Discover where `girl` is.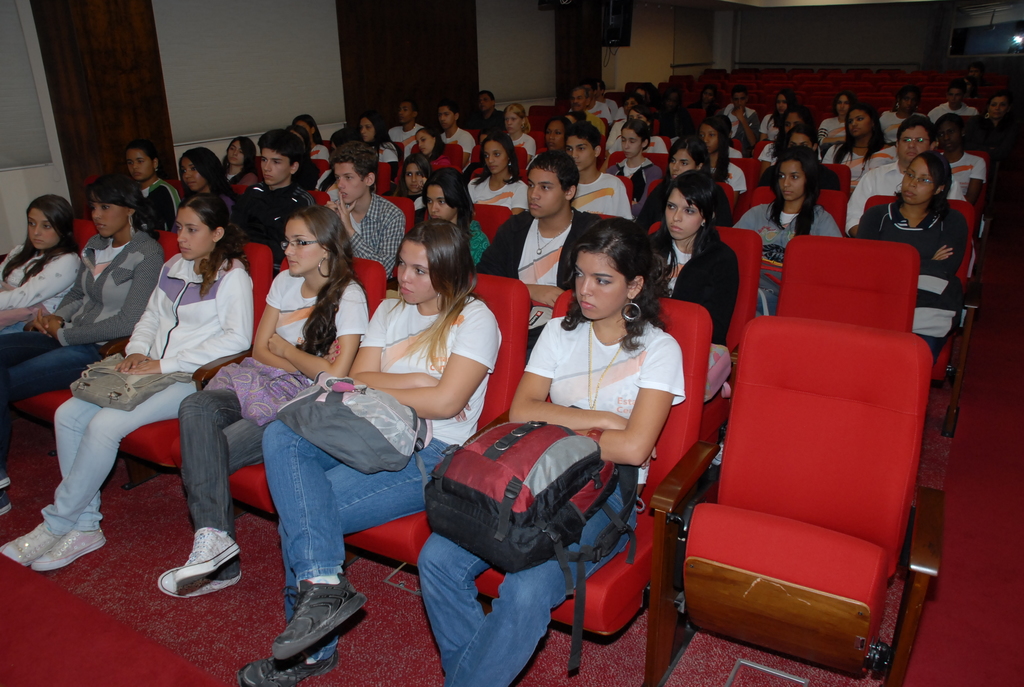
Discovered at [x1=648, y1=135, x2=718, y2=223].
